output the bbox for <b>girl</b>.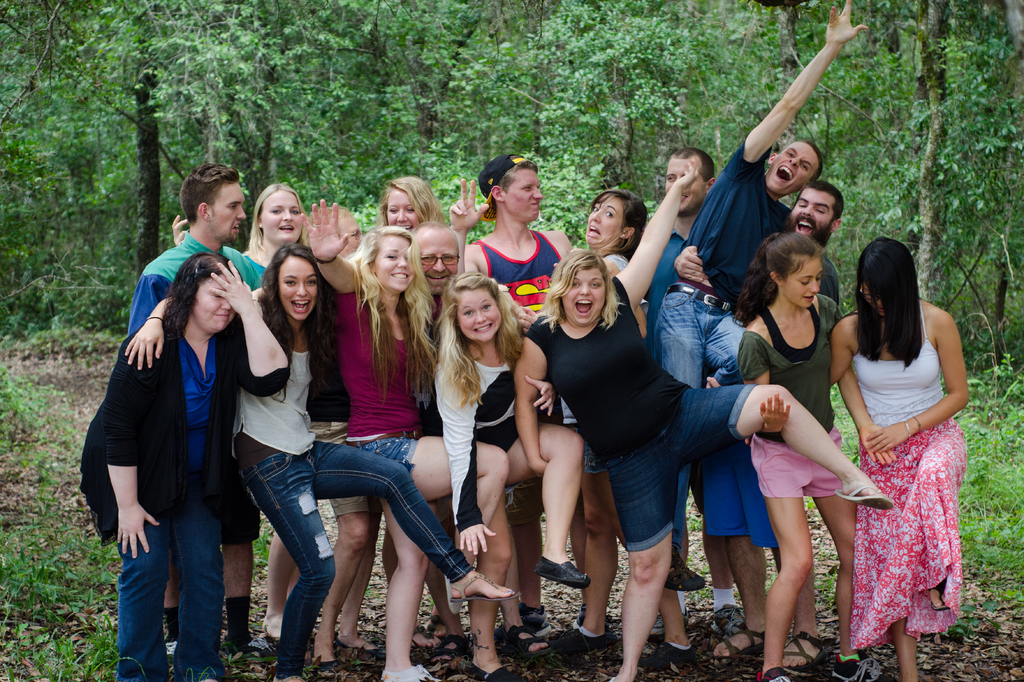
bbox=(126, 244, 516, 681).
